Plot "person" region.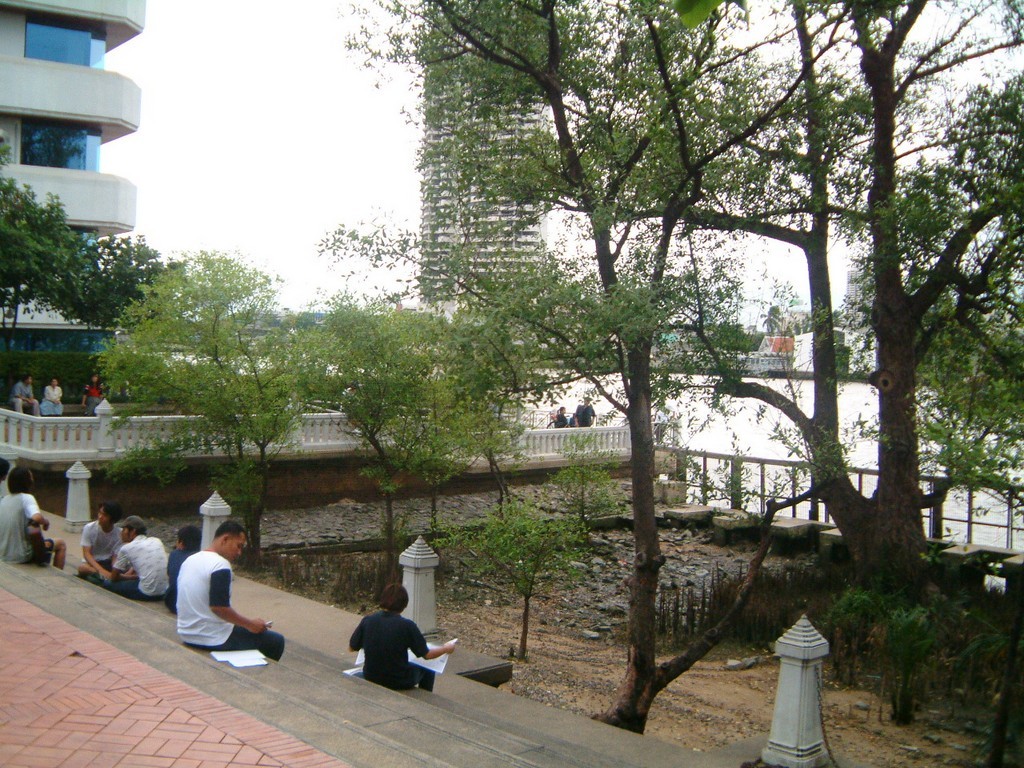
Plotted at (11,374,43,422).
